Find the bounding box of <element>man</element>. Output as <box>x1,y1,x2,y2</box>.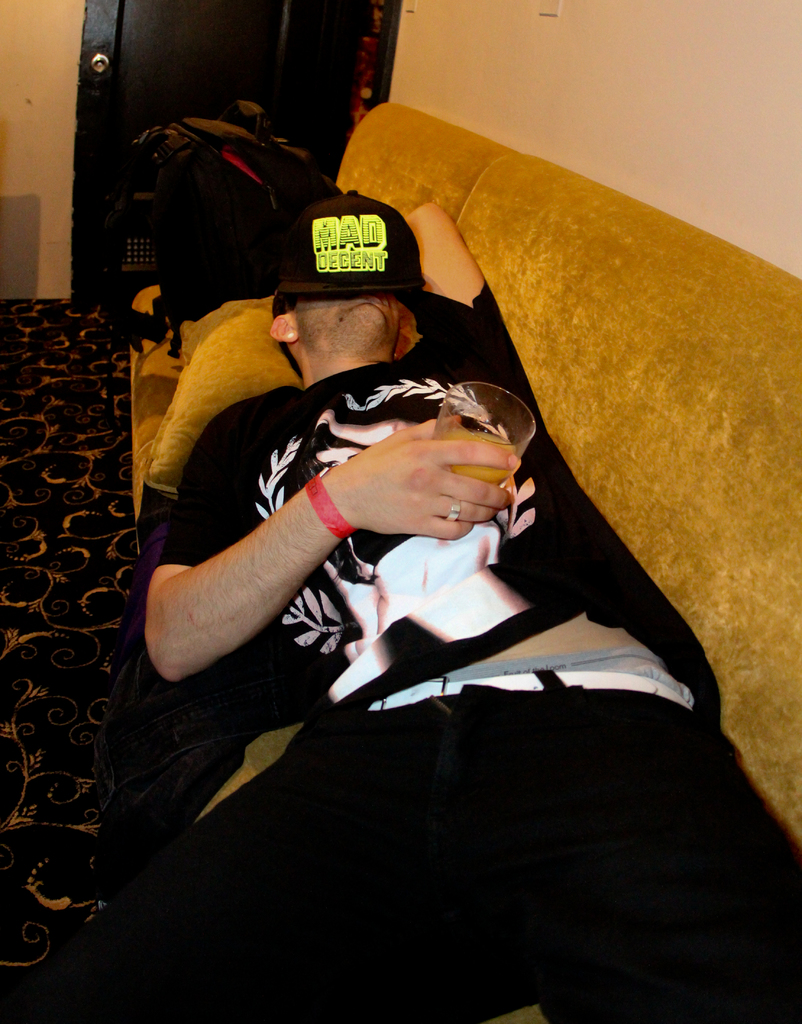
<box>49,200,801,1023</box>.
